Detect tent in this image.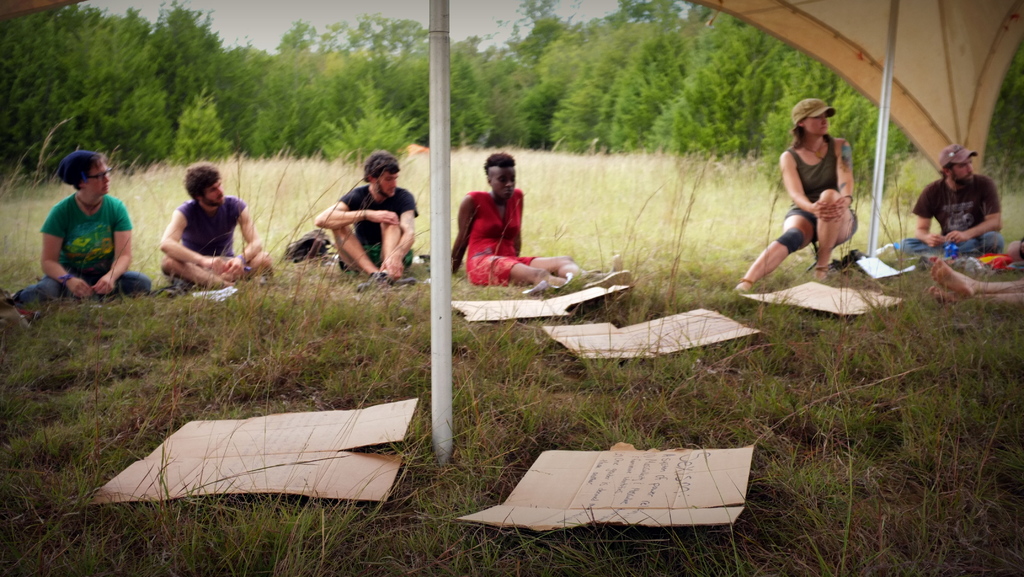
Detection: rect(0, 0, 1022, 469).
